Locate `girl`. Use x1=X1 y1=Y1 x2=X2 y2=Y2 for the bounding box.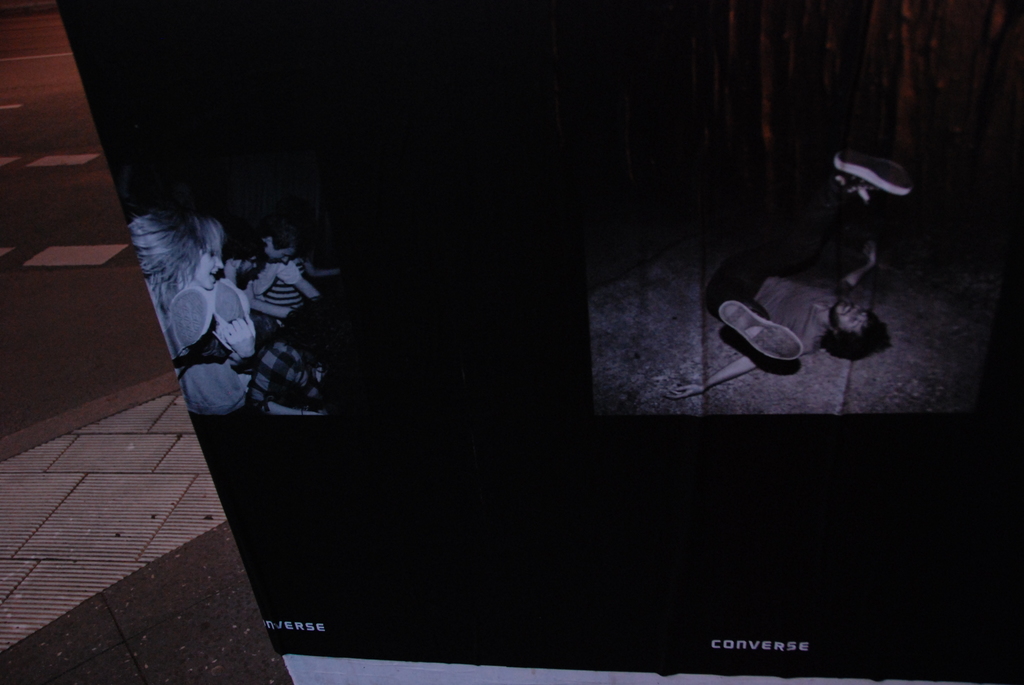
x1=127 y1=208 x2=255 y2=415.
